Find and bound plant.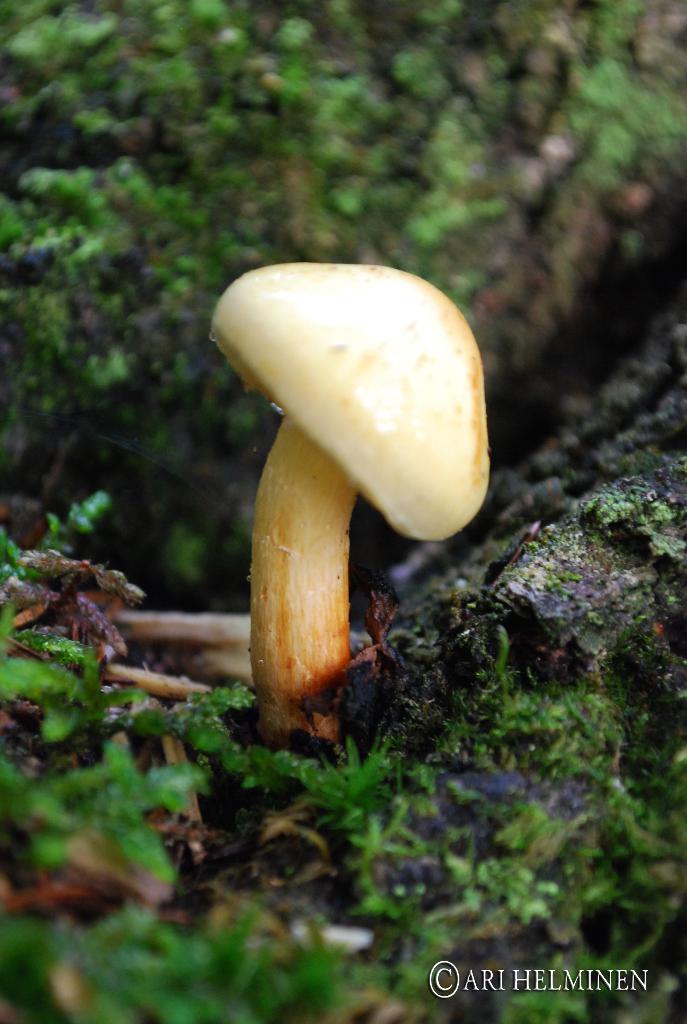
Bound: bbox=(3, 612, 501, 912).
